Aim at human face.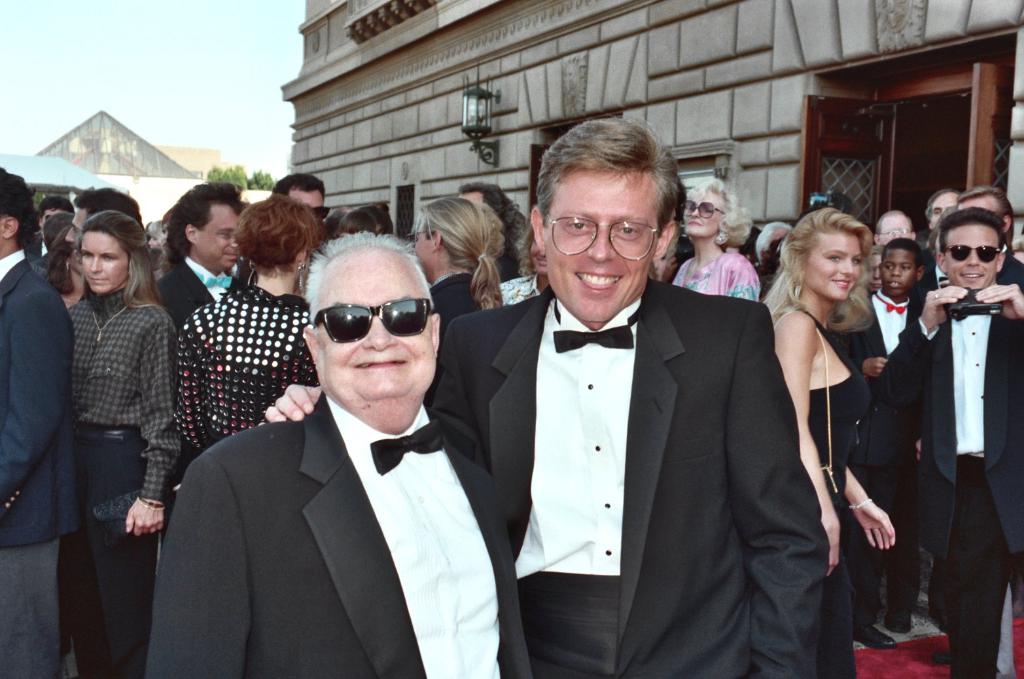
Aimed at 682:193:724:234.
